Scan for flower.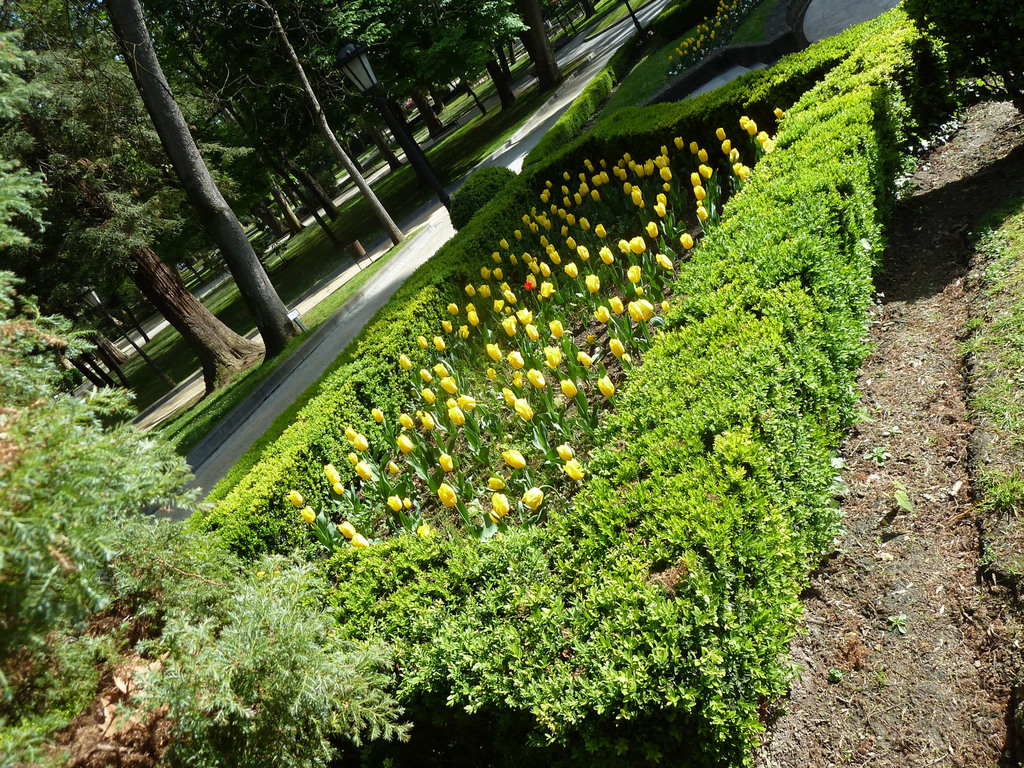
Scan result: crop(727, 147, 739, 161).
